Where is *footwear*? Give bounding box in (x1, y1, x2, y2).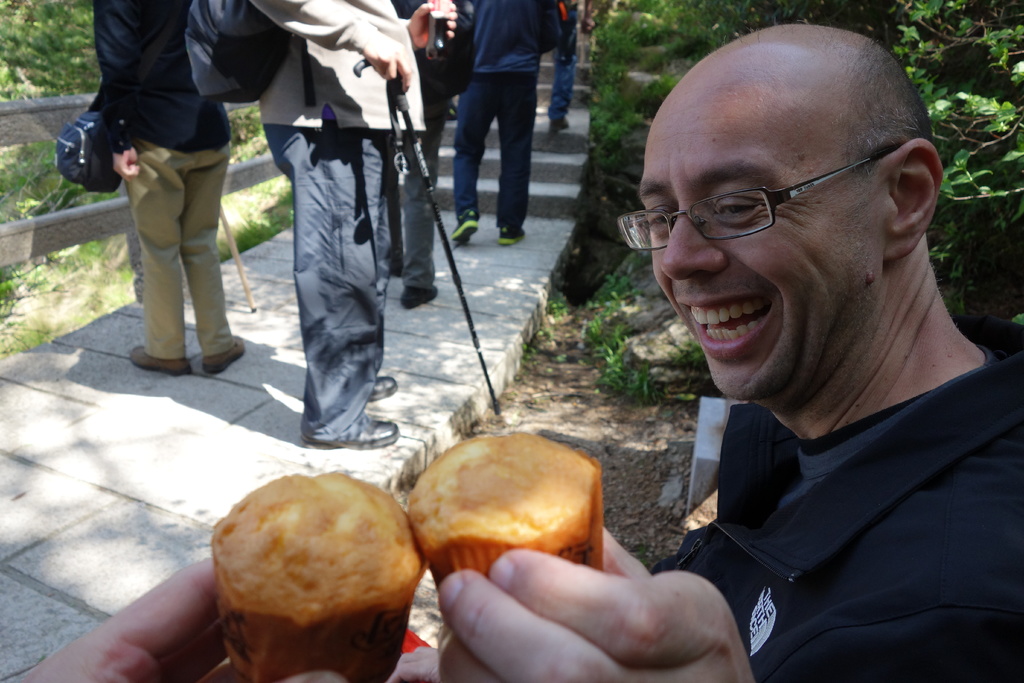
(300, 431, 399, 450).
